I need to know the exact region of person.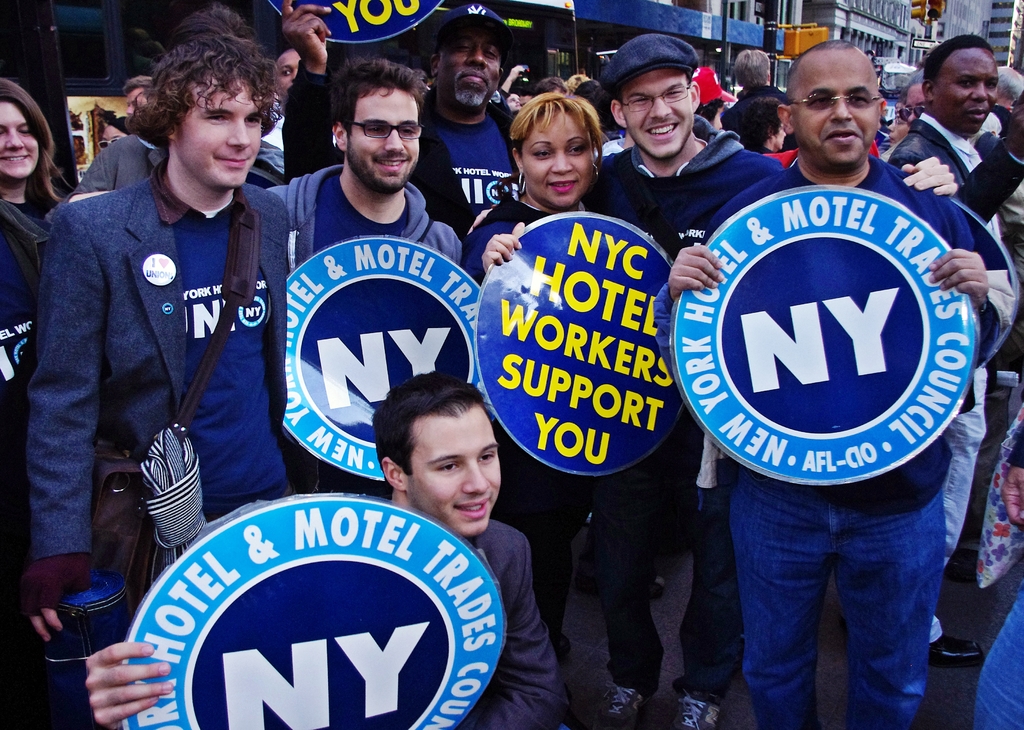
Region: <region>722, 46, 781, 134</region>.
